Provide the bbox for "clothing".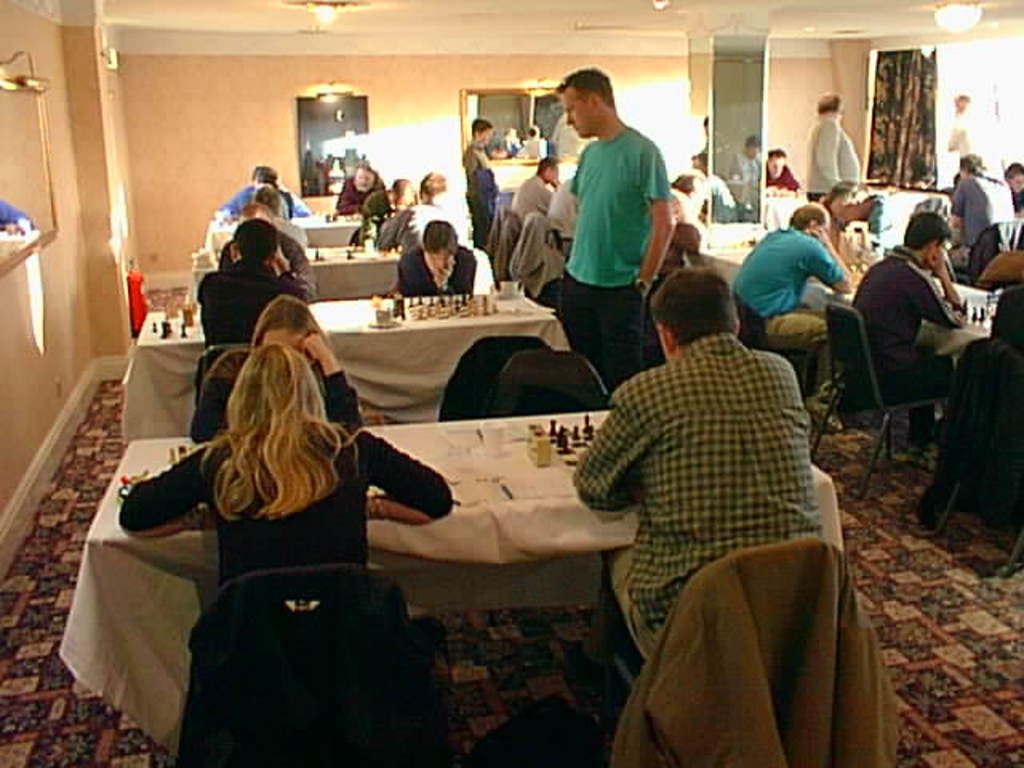
<bbox>464, 131, 502, 245</bbox>.
